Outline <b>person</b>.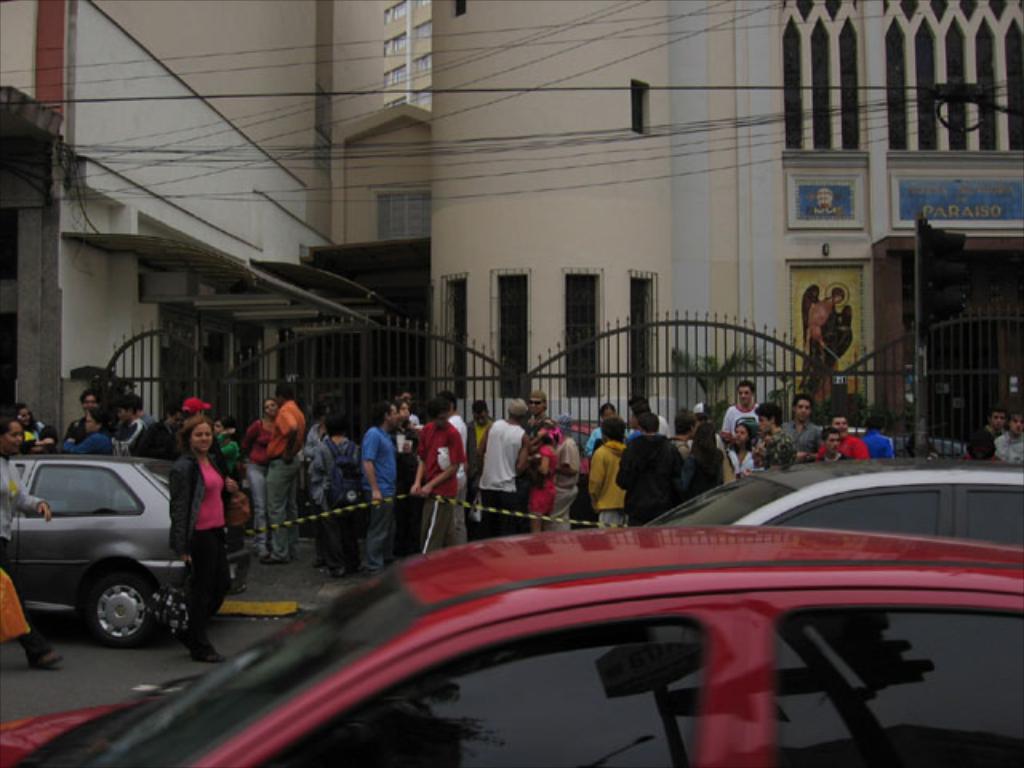
Outline: <box>725,411,766,478</box>.
